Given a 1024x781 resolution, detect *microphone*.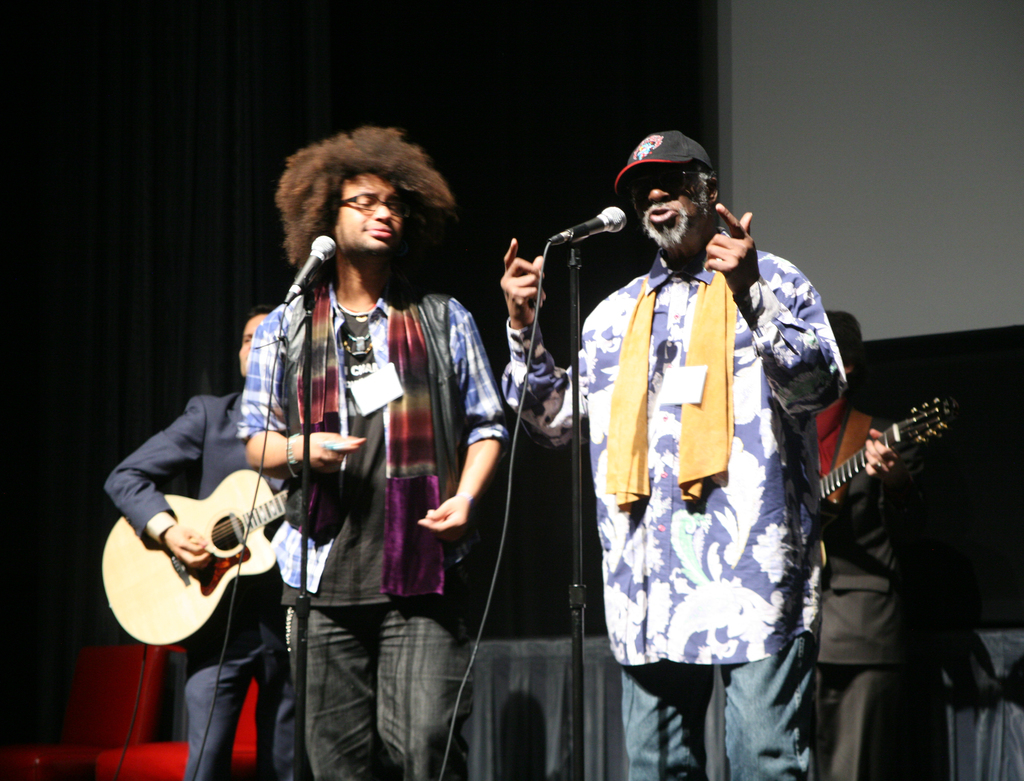
532,205,630,248.
